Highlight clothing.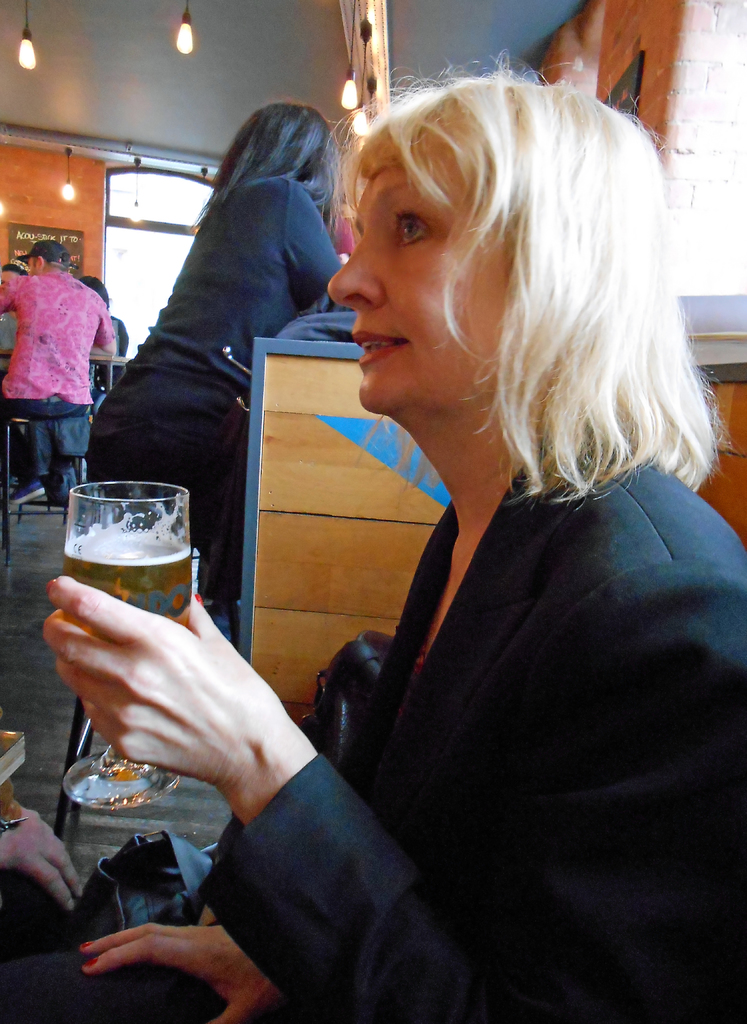
Highlighted region: 3/236/111/479.
